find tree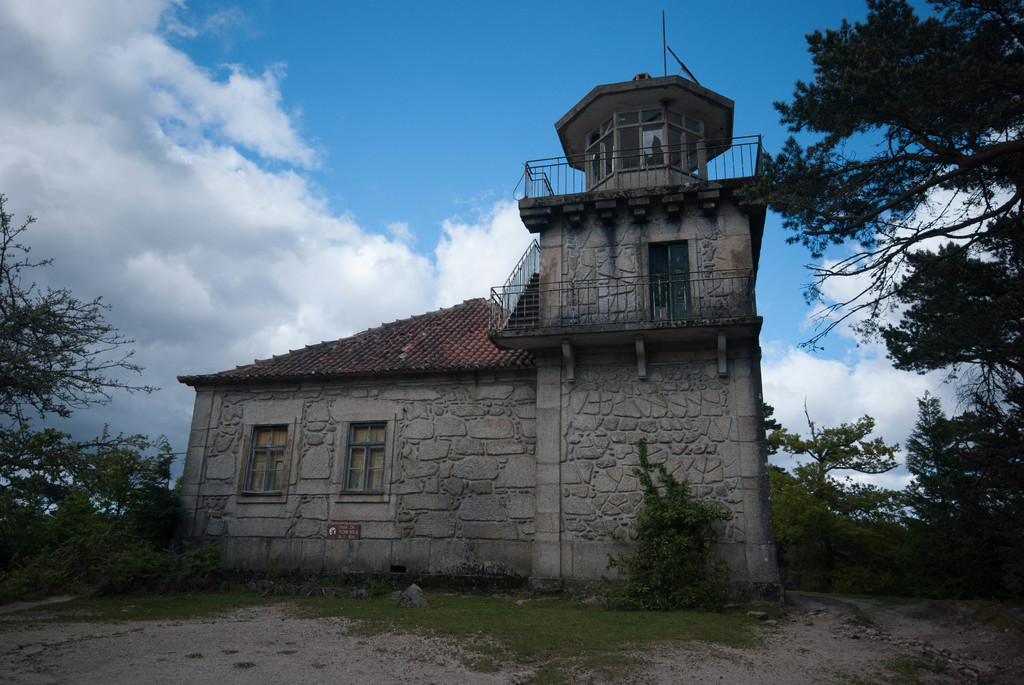
box(0, 194, 216, 585)
